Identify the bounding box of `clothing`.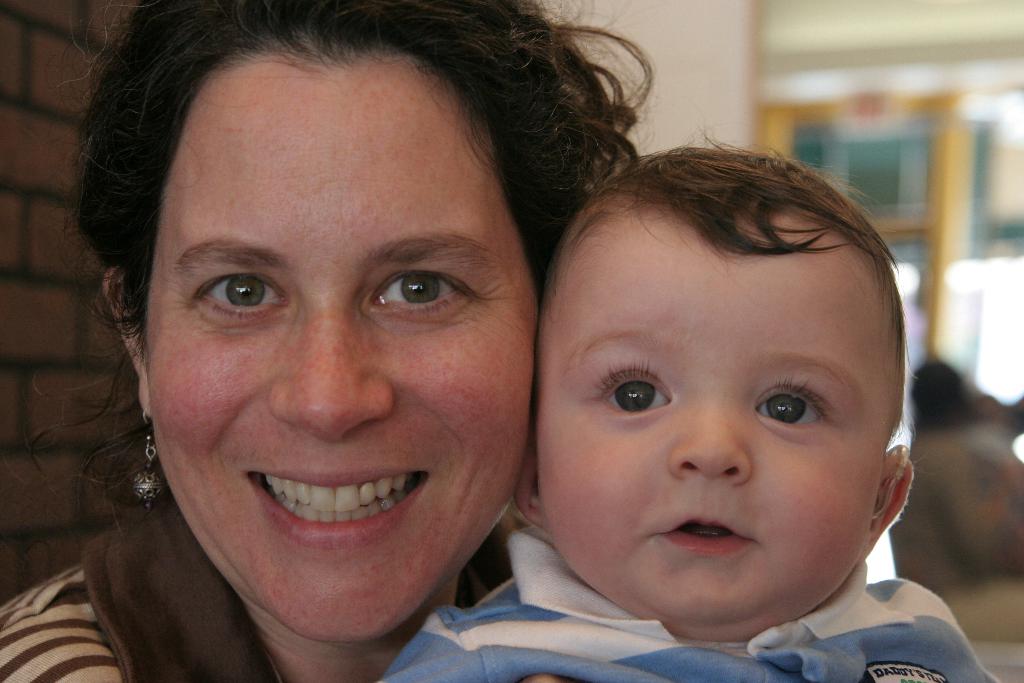
<region>0, 490, 513, 682</region>.
